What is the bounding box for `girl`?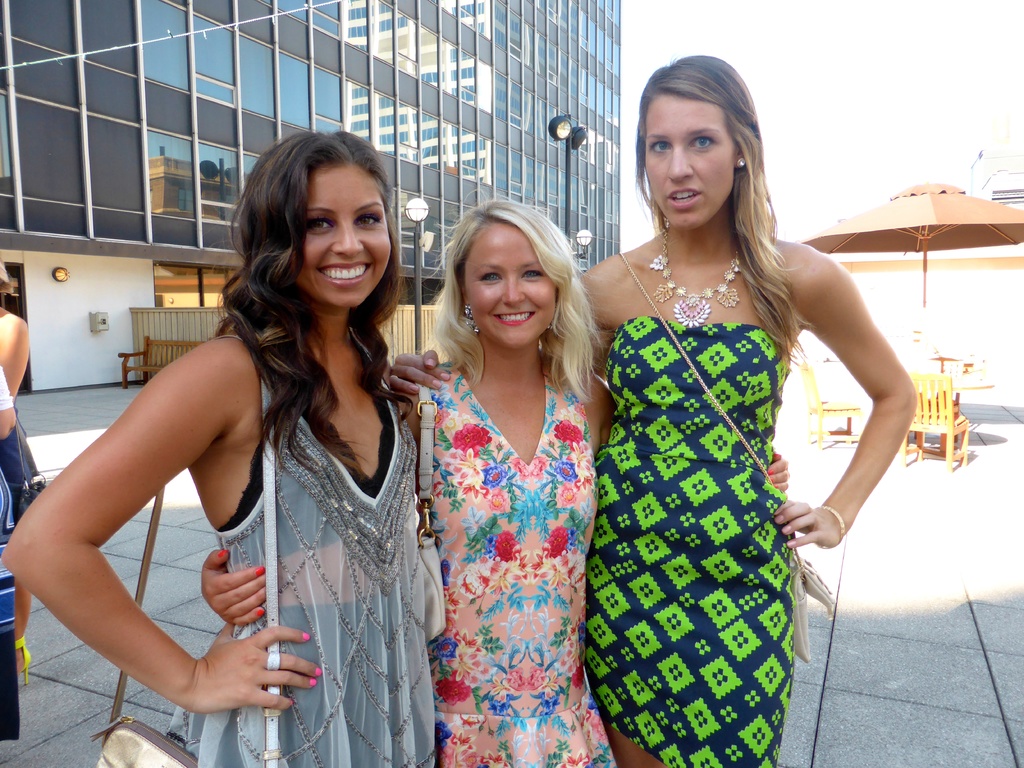
pyautogui.locateOnScreen(0, 131, 417, 767).
